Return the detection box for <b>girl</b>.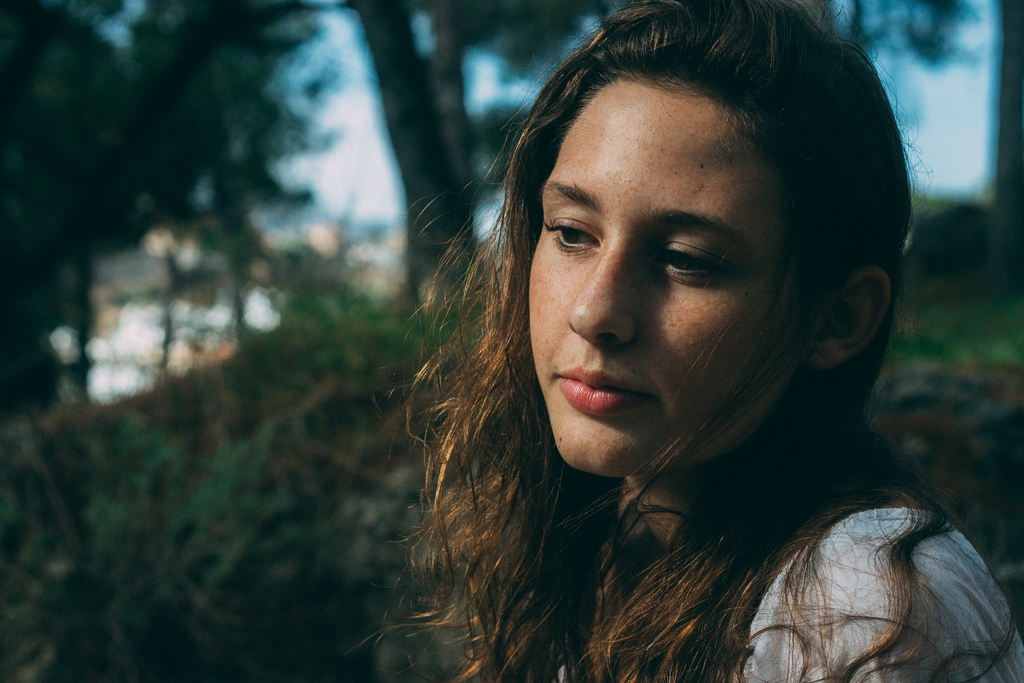
pyautogui.locateOnScreen(377, 0, 1020, 677).
